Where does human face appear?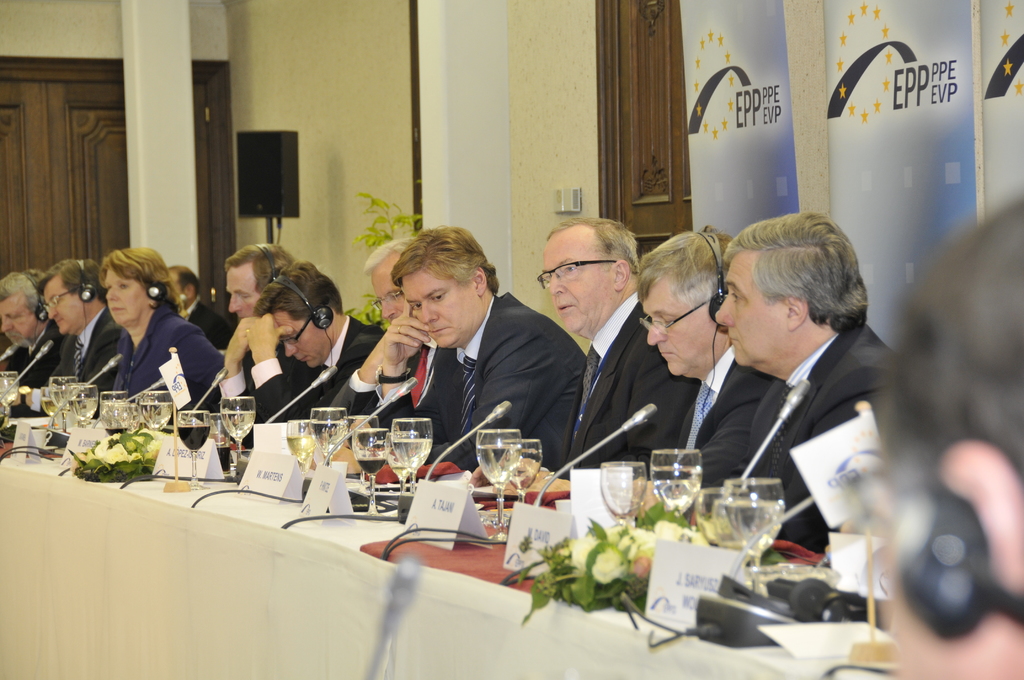
Appears at {"x1": 541, "y1": 241, "x2": 606, "y2": 332}.
